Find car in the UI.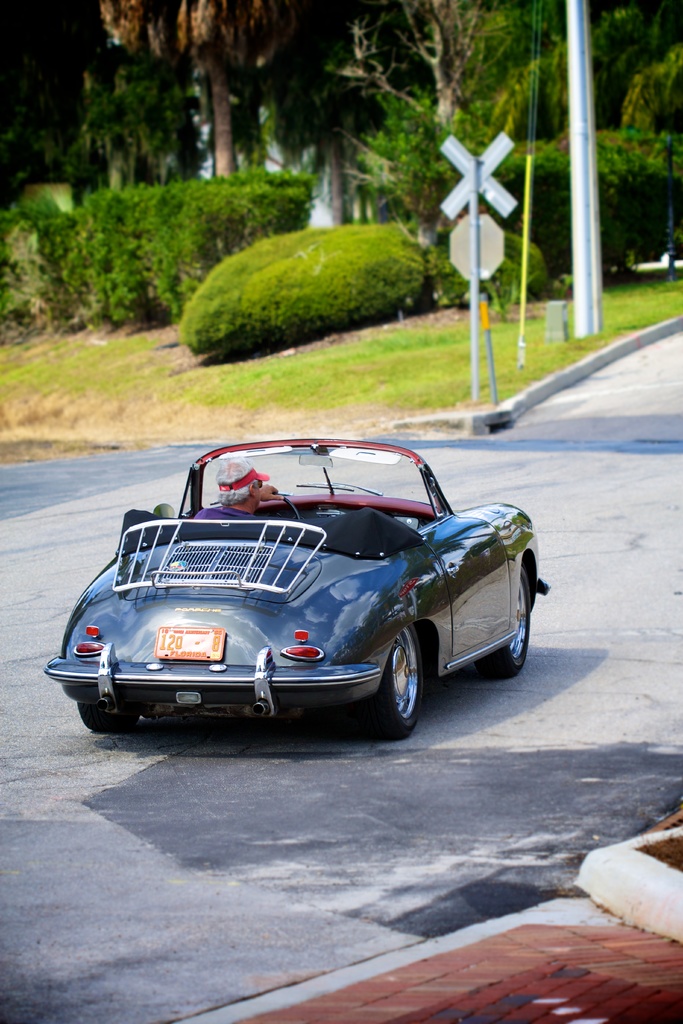
UI element at region(35, 445, 546, 744).
